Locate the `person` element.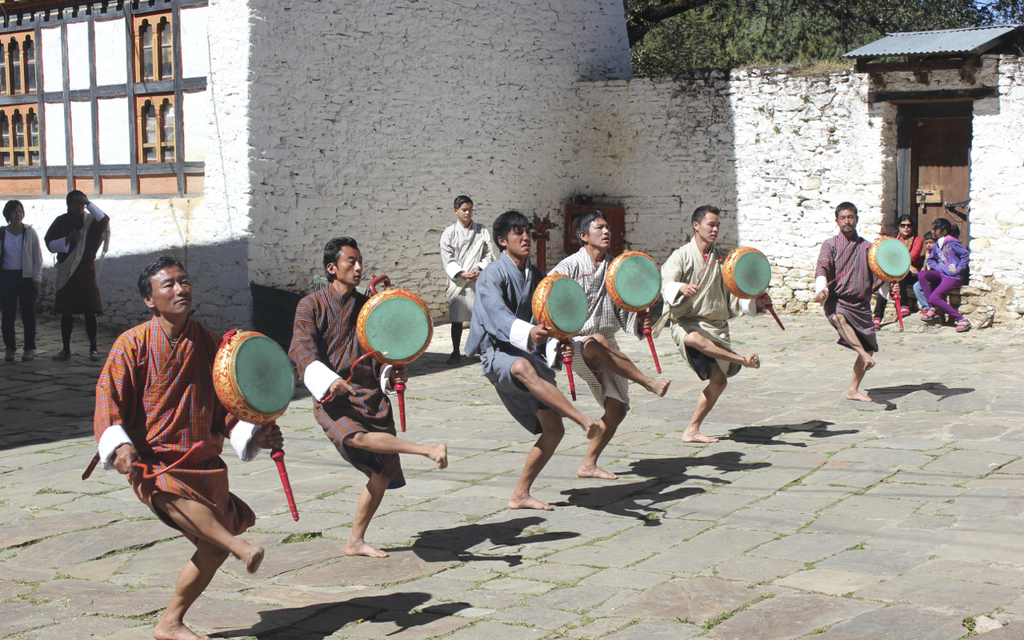
Element bbox: region(831, 199, 903, 410).
